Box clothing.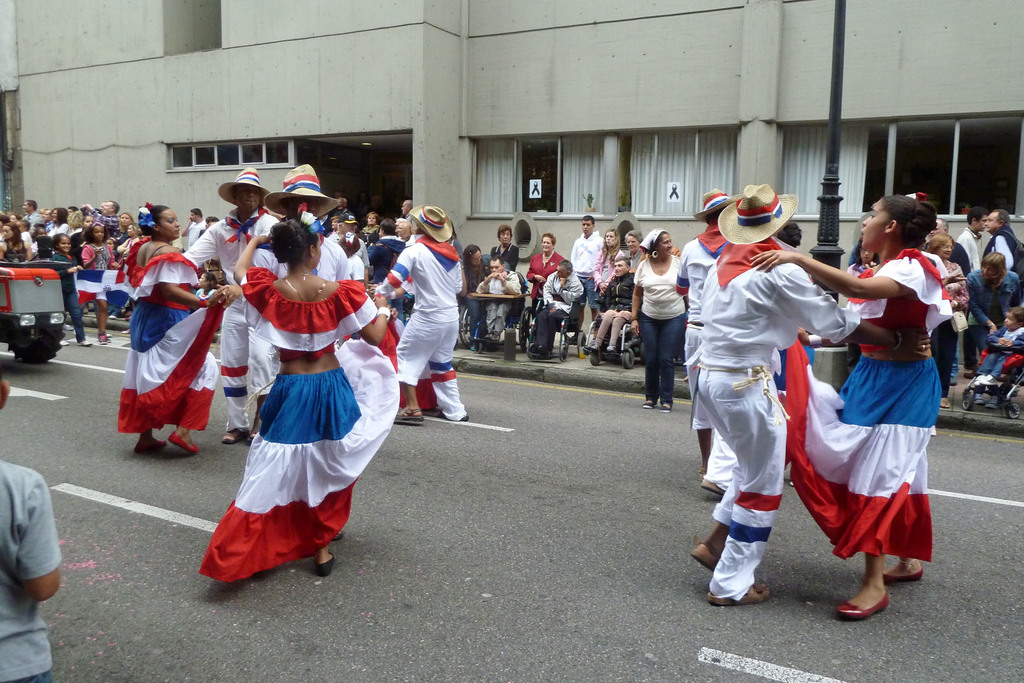
pyautogui.locateOnScreen(183, 207, 273, 436).
